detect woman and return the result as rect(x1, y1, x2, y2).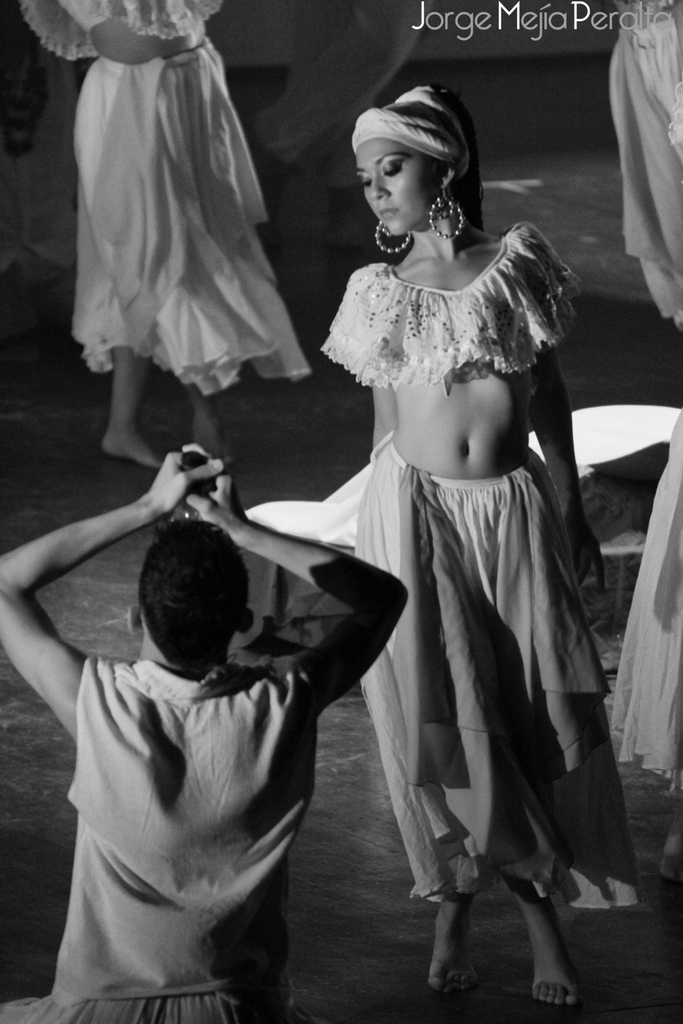
rect(279, 71, 605, 995).
